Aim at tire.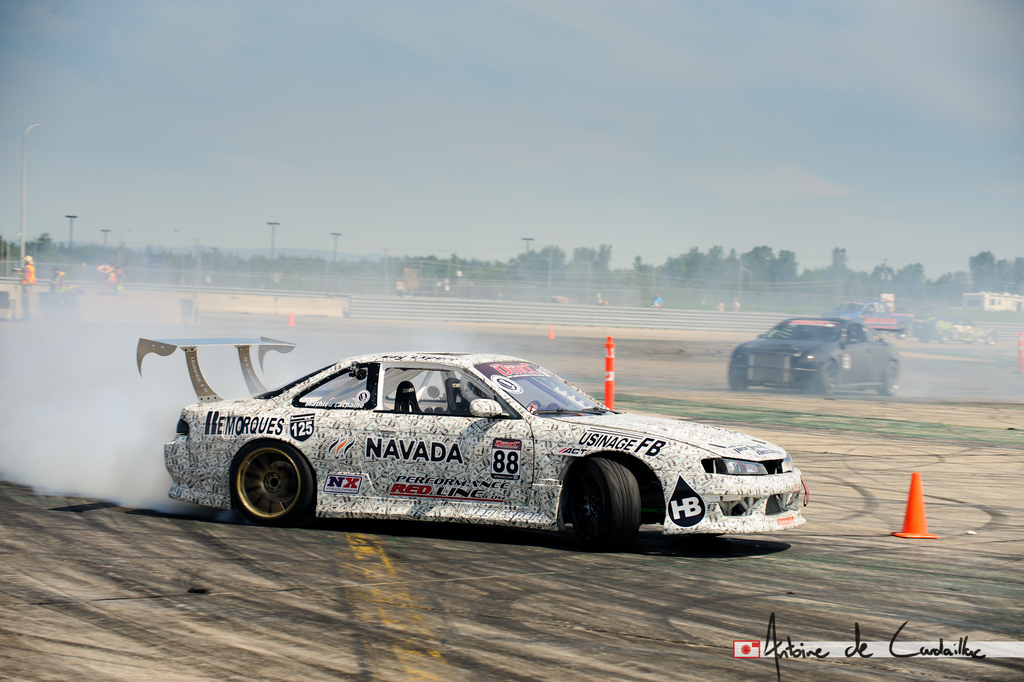
Aimed at [left=564, top=456, right=642, bottom=546].
